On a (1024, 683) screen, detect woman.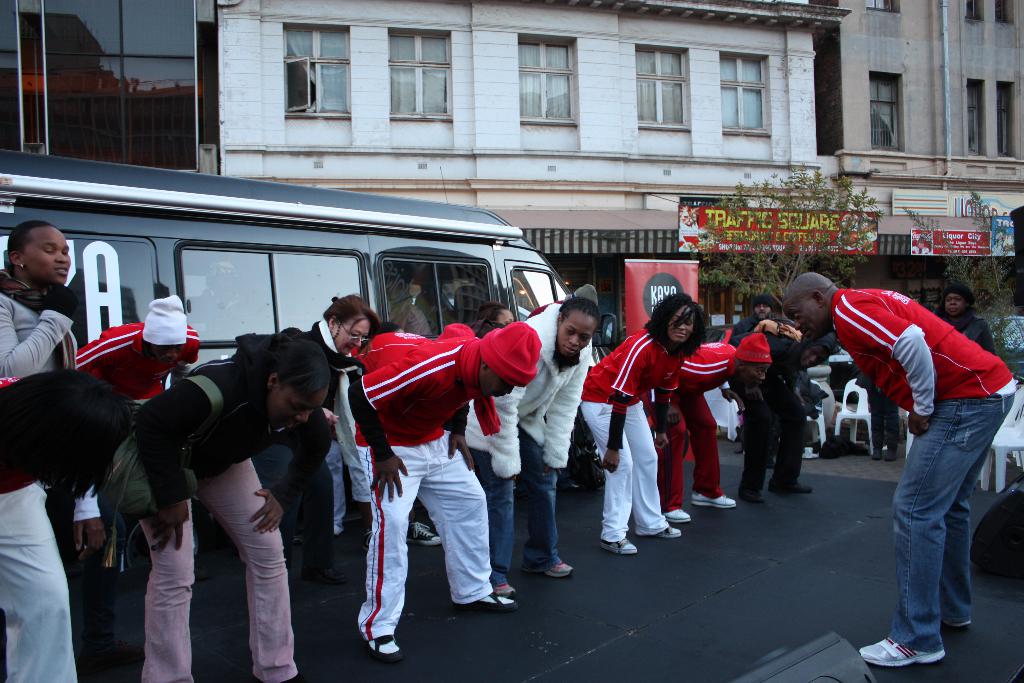
x1=0, y1=220, x2=108, y2=682.
